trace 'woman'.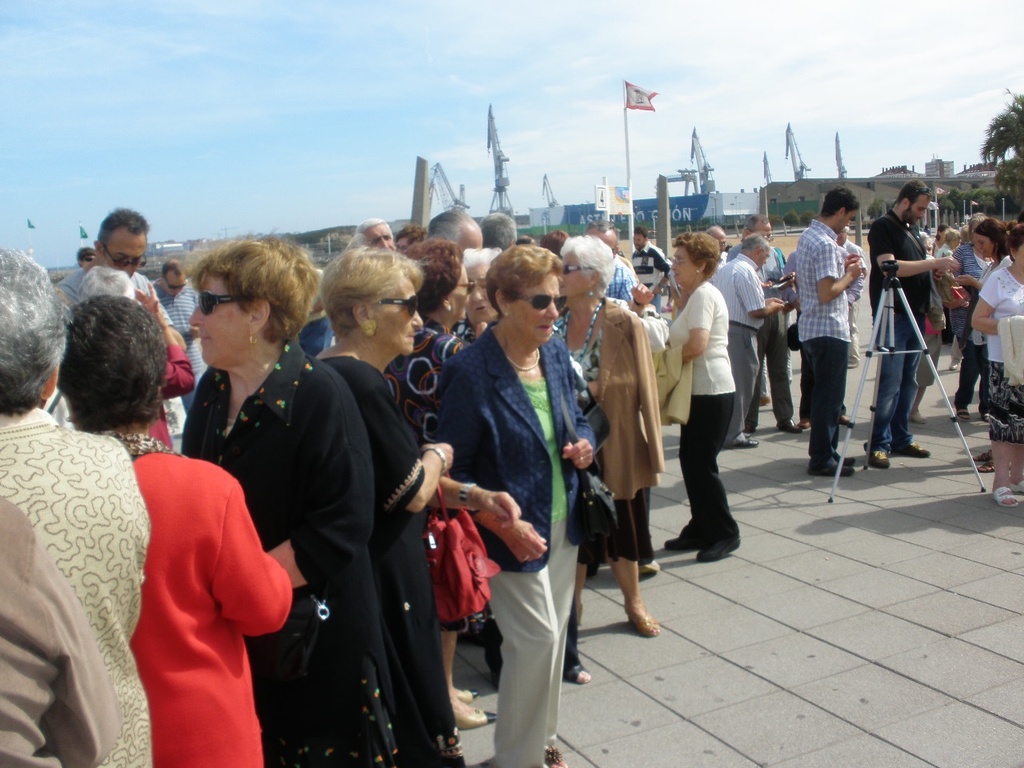
Traced to select_region(971, 220, 1023, 506).
